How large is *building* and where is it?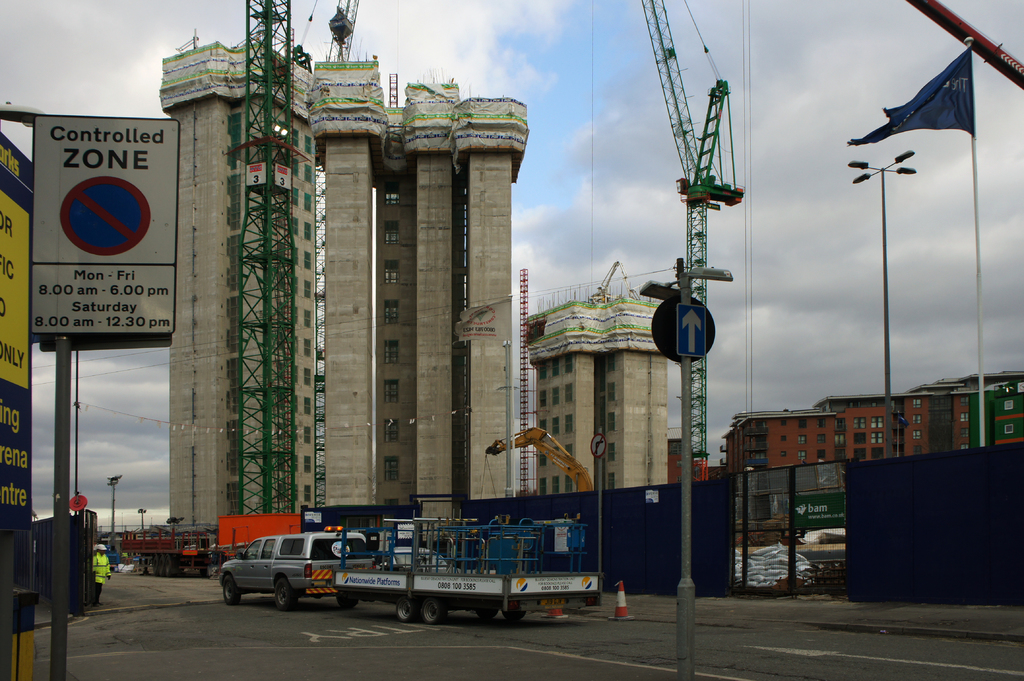
Bounding box: <region>668, 438, 706, 482</region>.
